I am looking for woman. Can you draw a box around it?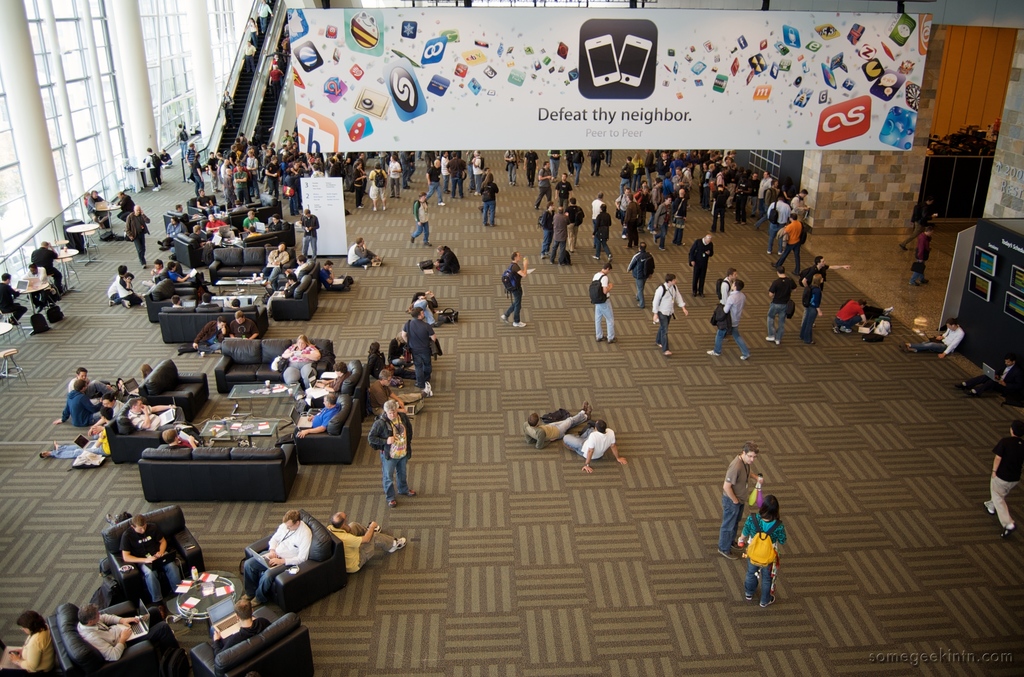
Sure, the bounding box is bbox=[281, 330, 321, 397].
